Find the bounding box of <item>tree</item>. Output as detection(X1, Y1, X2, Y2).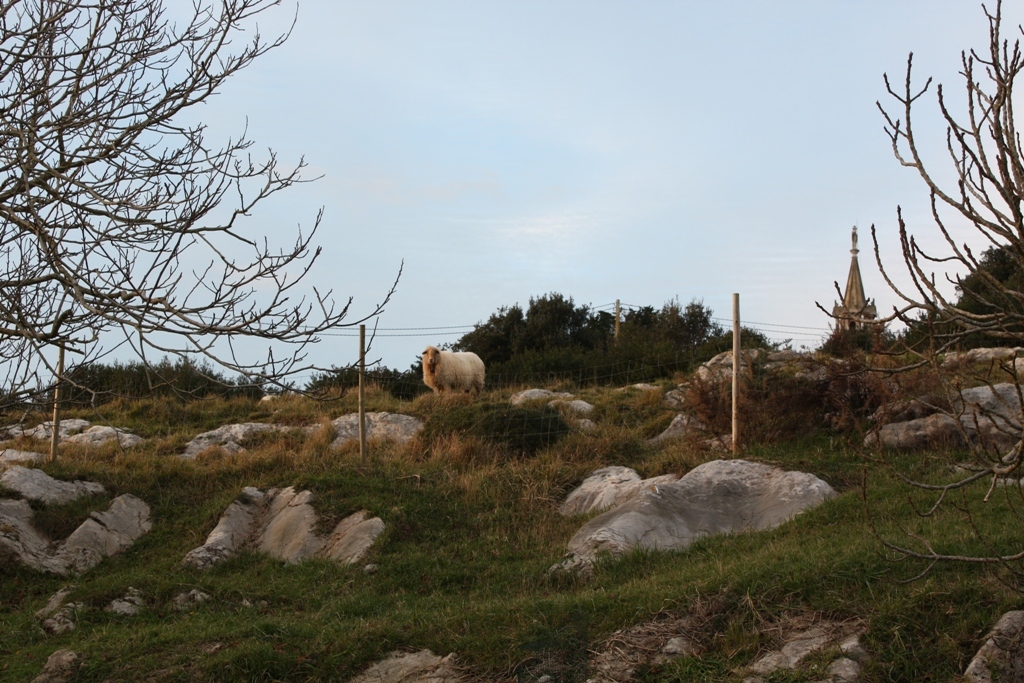
detection(806, 0, 1023, 572).
